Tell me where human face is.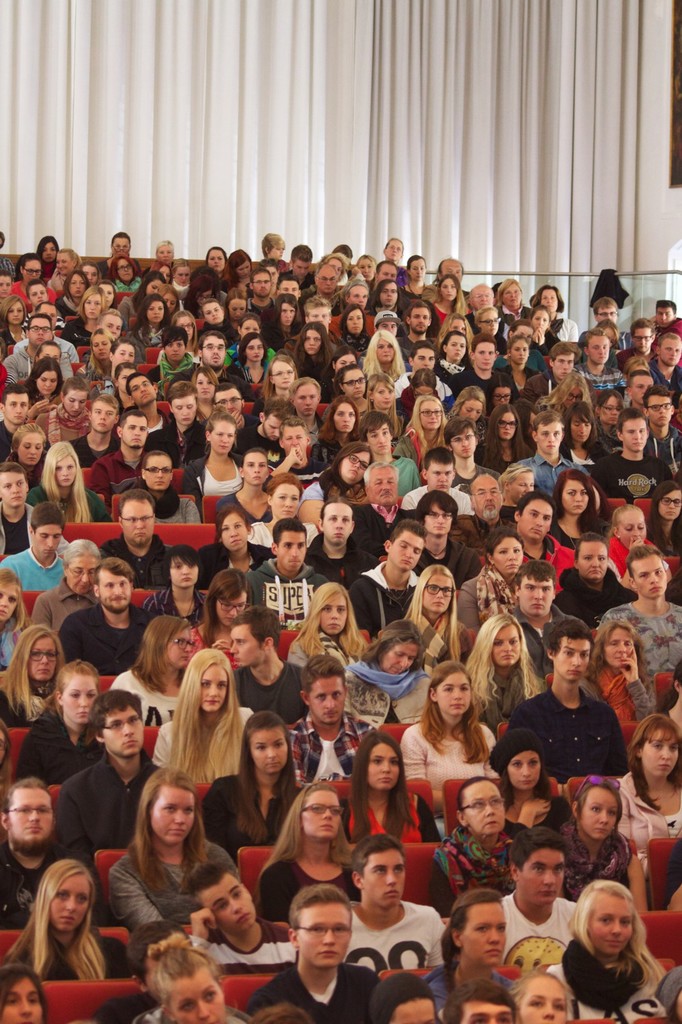
human face is at (214, 590, 248, 623).
